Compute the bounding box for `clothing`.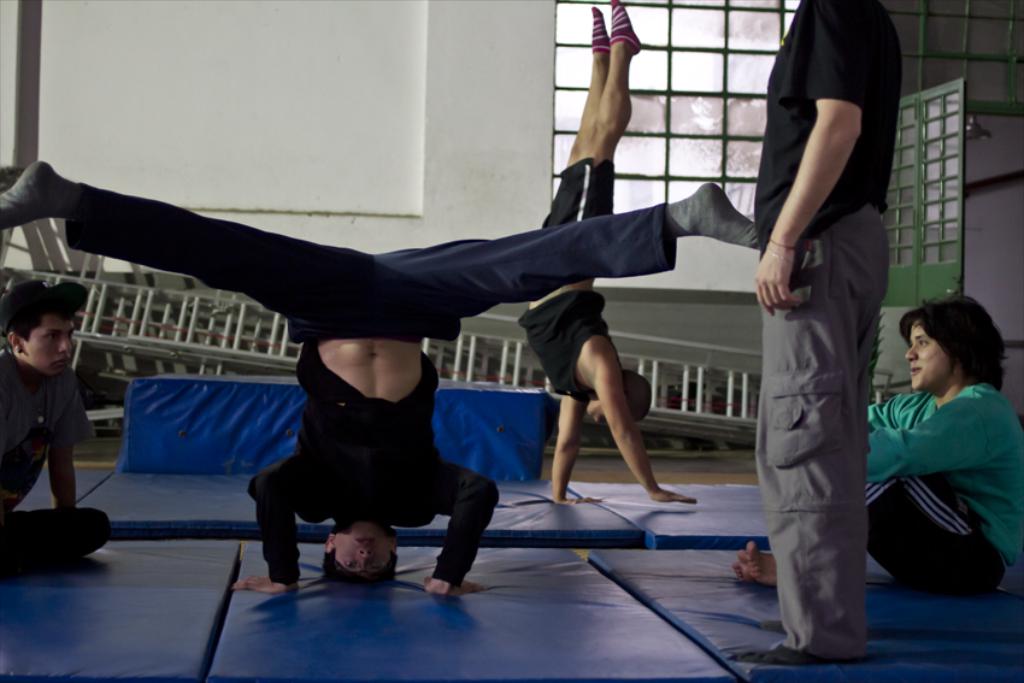
select_region(751, 0, 908, 659).
